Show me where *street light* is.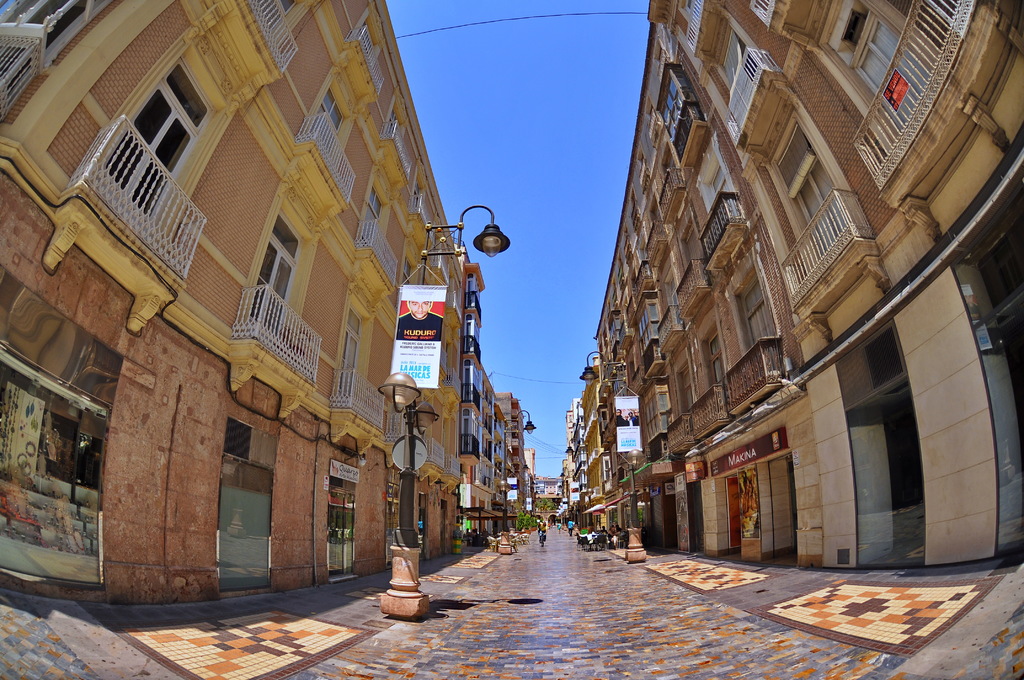
*street light* is at (left=572, top=498, right=581, bottom=537).
